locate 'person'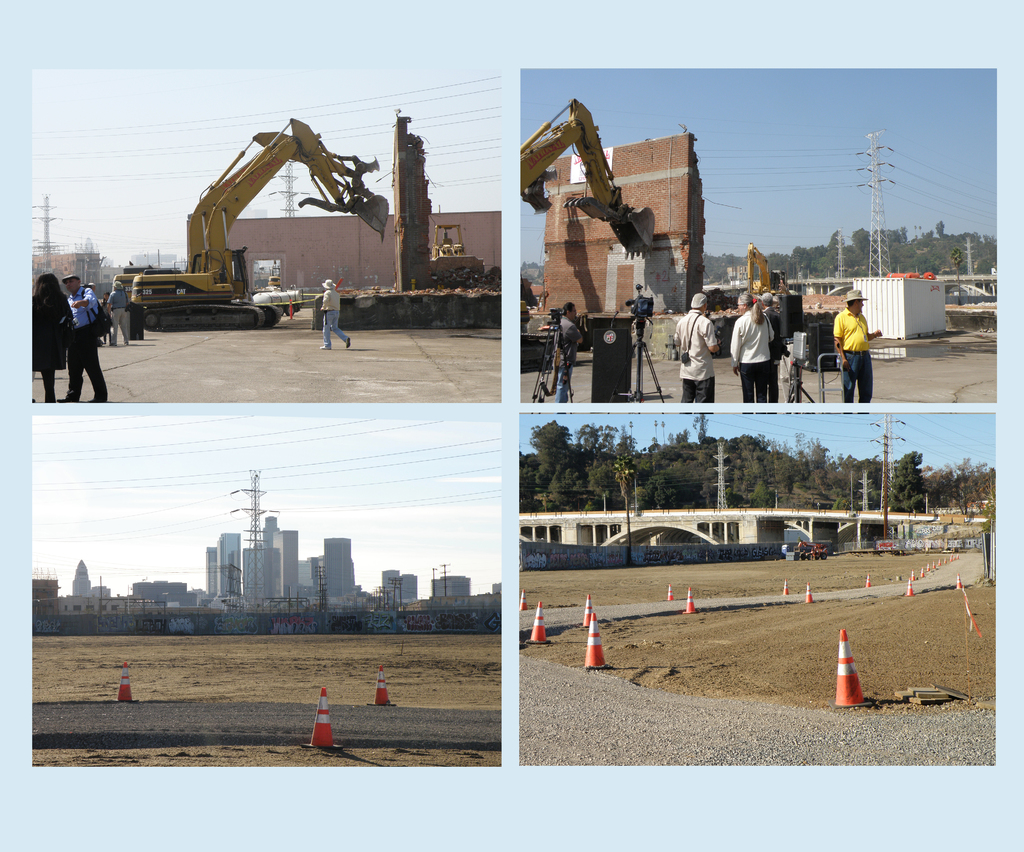
x1=730, y1=293, x2=772, y2=401
